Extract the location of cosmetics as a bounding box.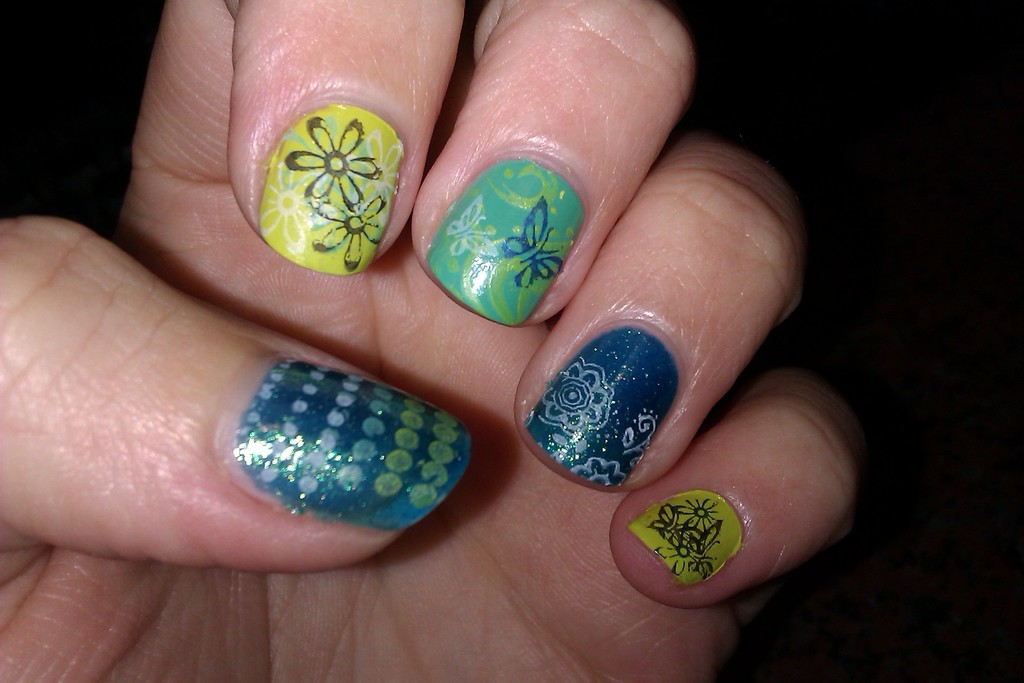
box=[236, 358, 472, 532].
